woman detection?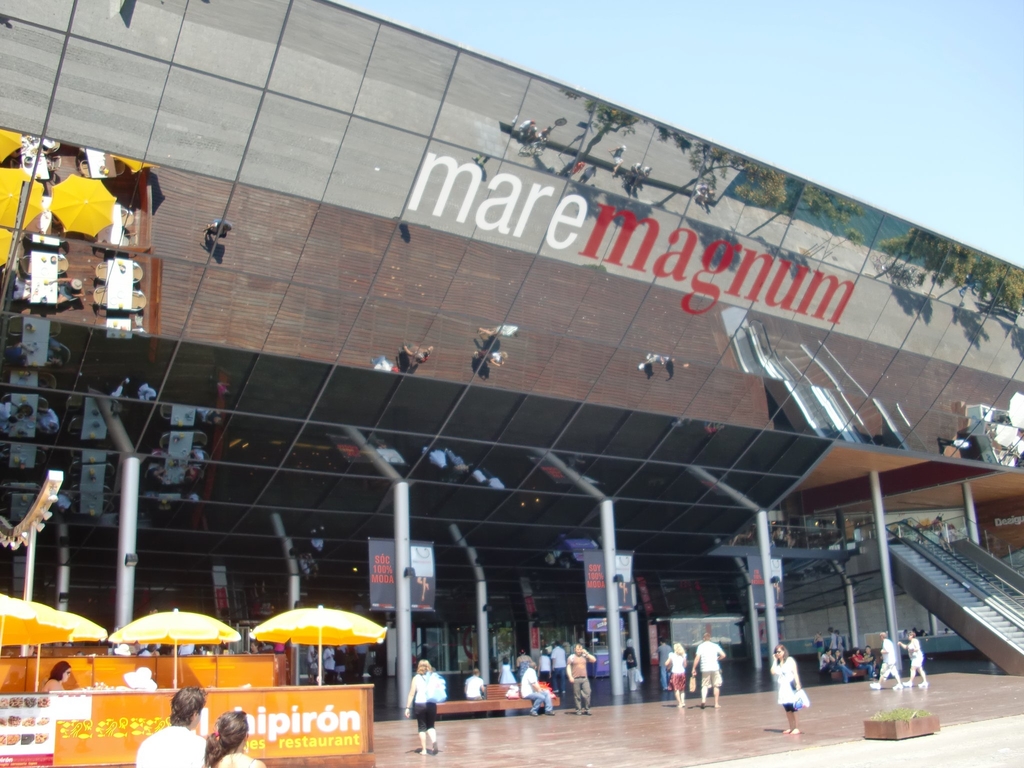
{"x1": 402, "y1": 659, "x2": 444, "y2": 756}
